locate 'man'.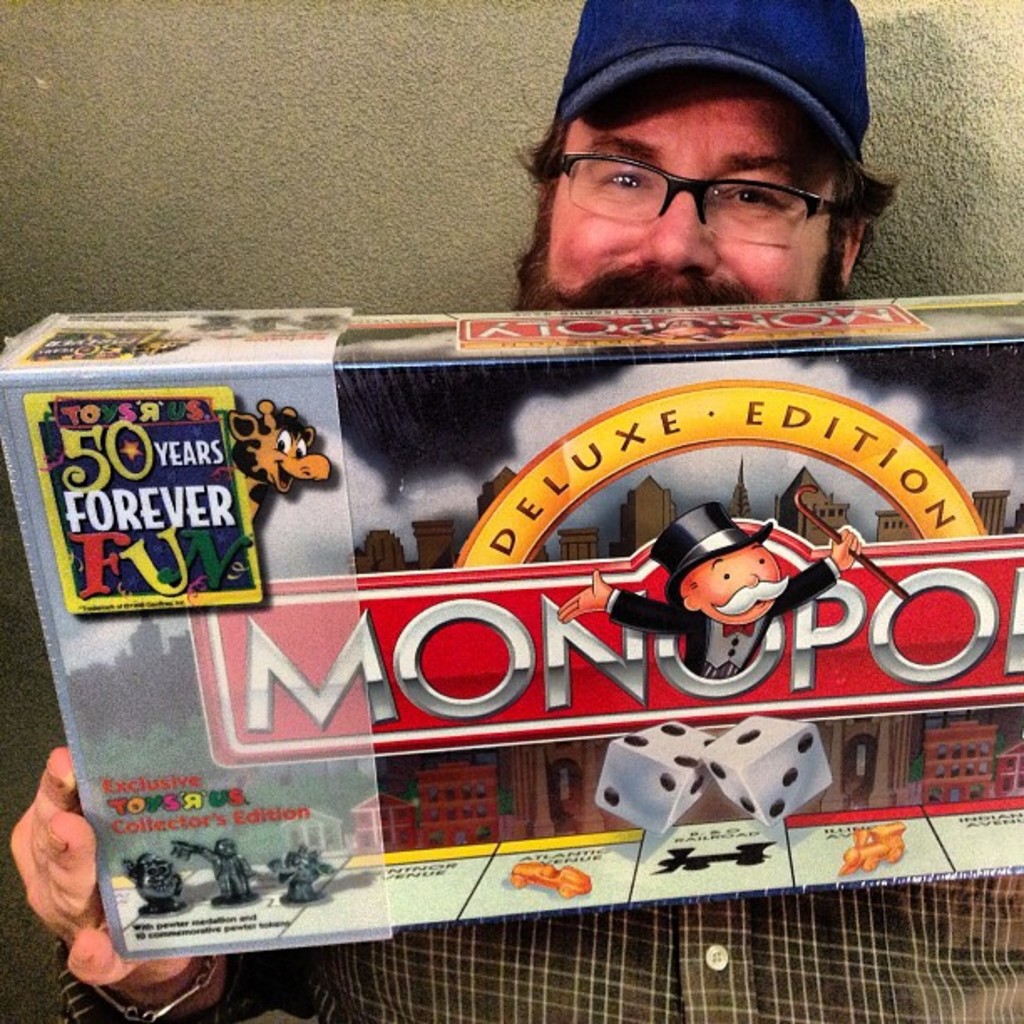
Bounding box: bbox=[5, 0, 1022, 1022].
